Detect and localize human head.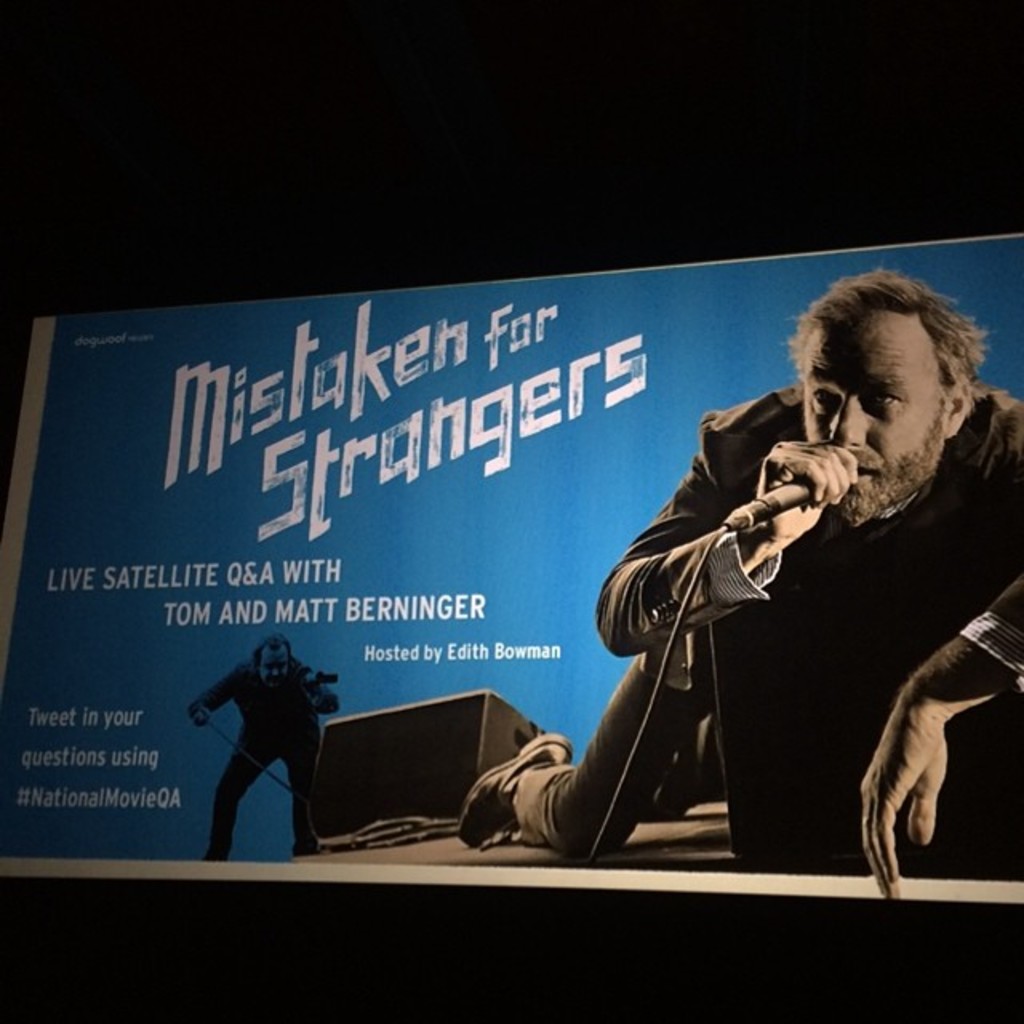
Localized at 259, 637, 293, 691.
